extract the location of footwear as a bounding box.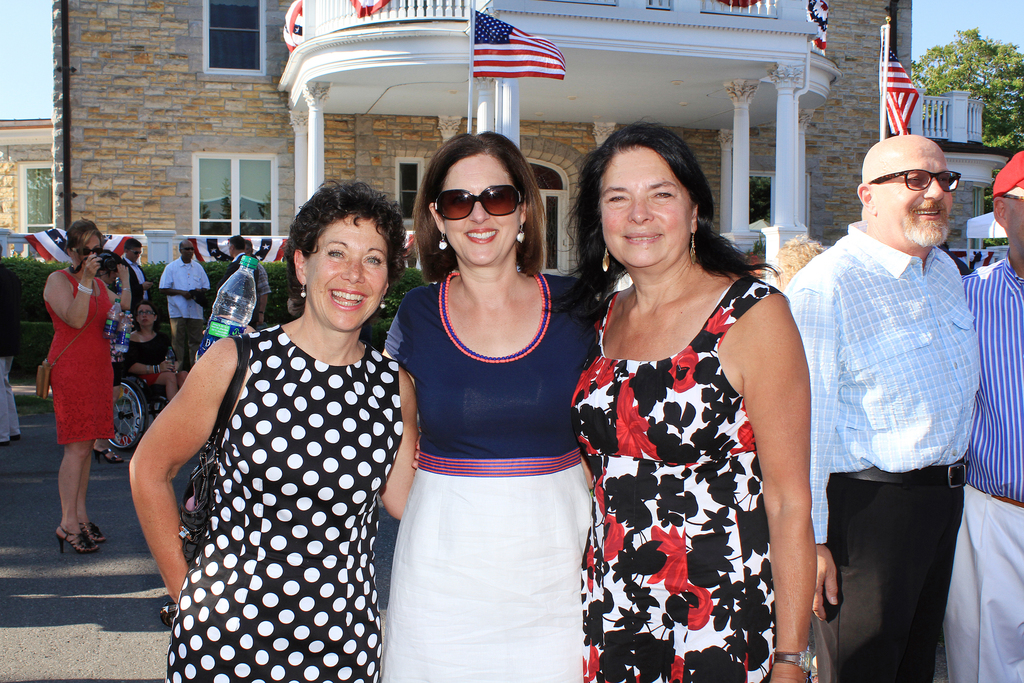
Rect(95, 448, 122, 464).
